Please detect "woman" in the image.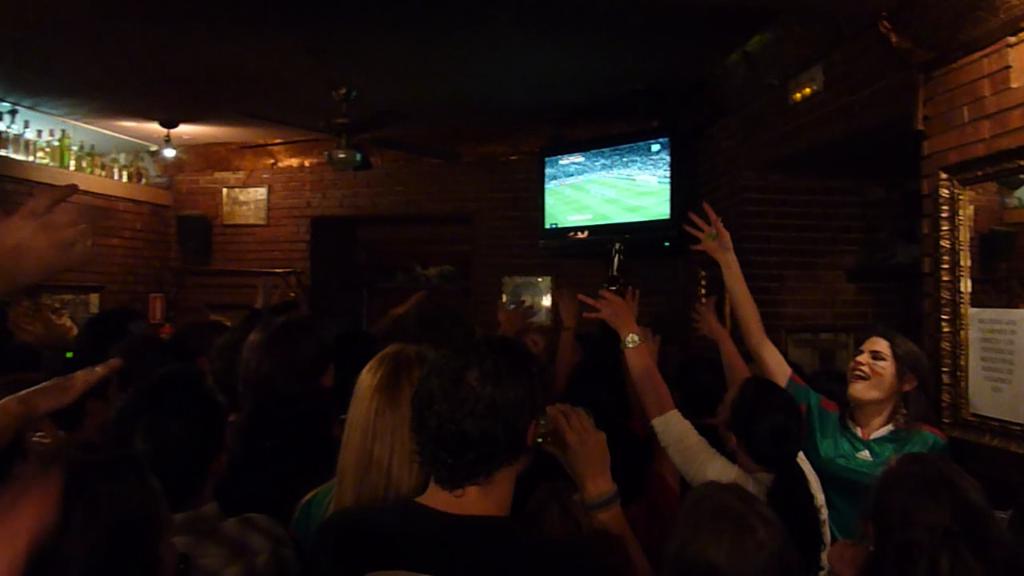
<bbox>684, 203, 950, 546</bbox>.
